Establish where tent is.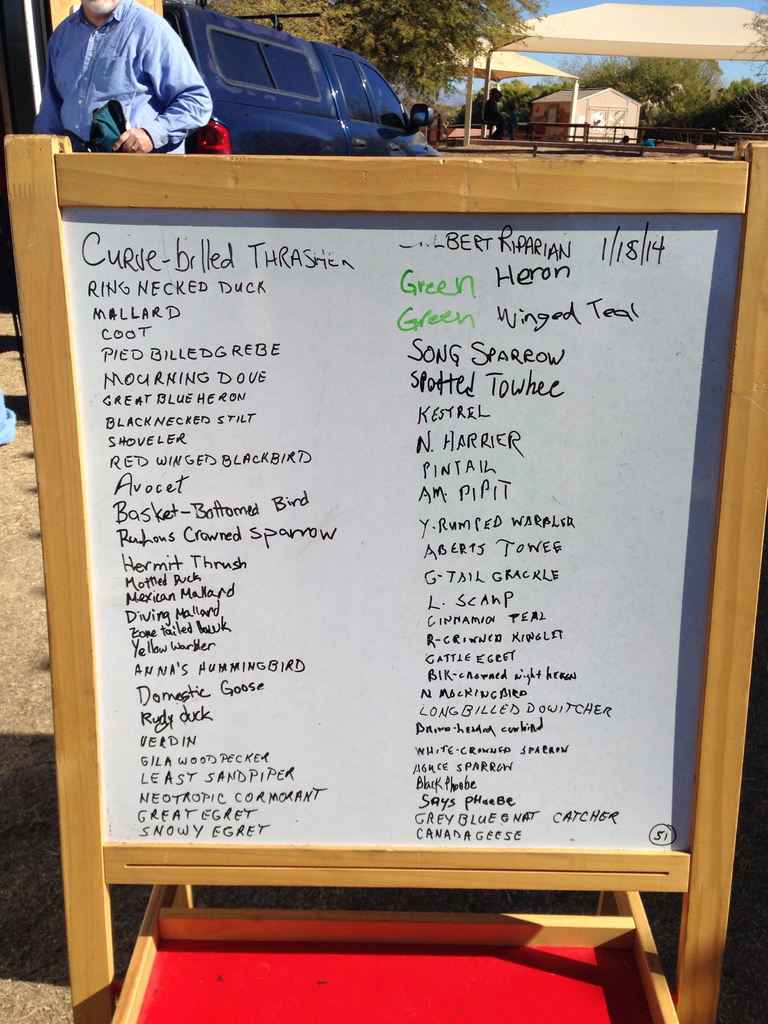
Established at [464, 0, 767, 149].
